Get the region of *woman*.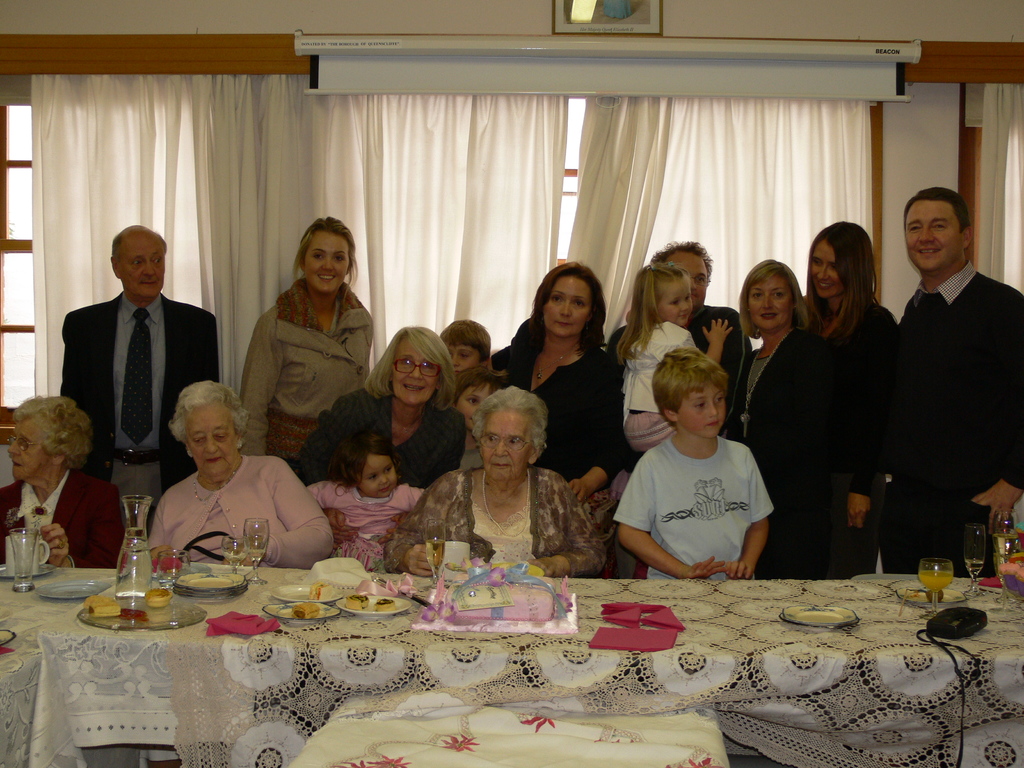
[left=141, top=383, right=340, bottom=566].
